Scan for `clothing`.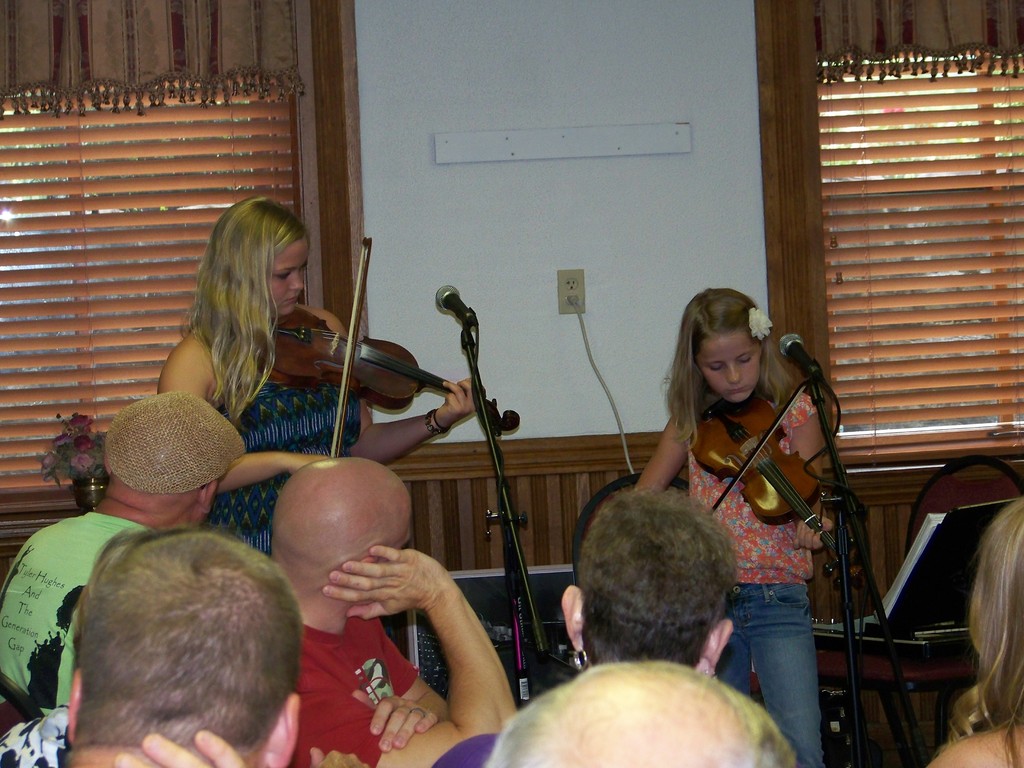
Scan result: crop(660, 324, 861, 671).
